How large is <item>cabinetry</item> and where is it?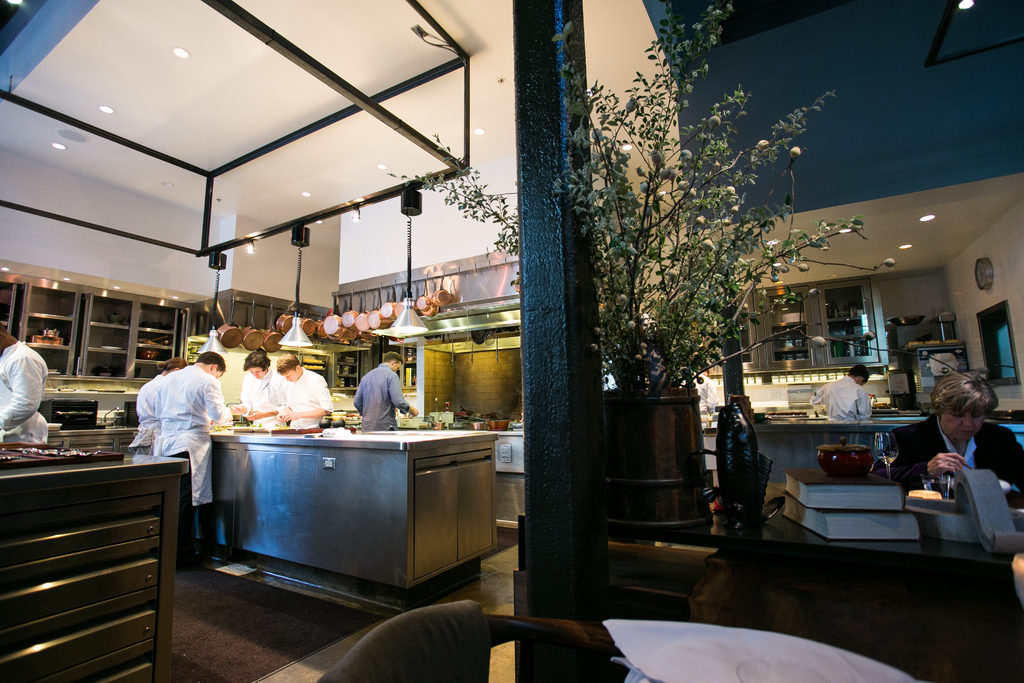
Bounding box: <region>90, 295, 135, 331</region>.
